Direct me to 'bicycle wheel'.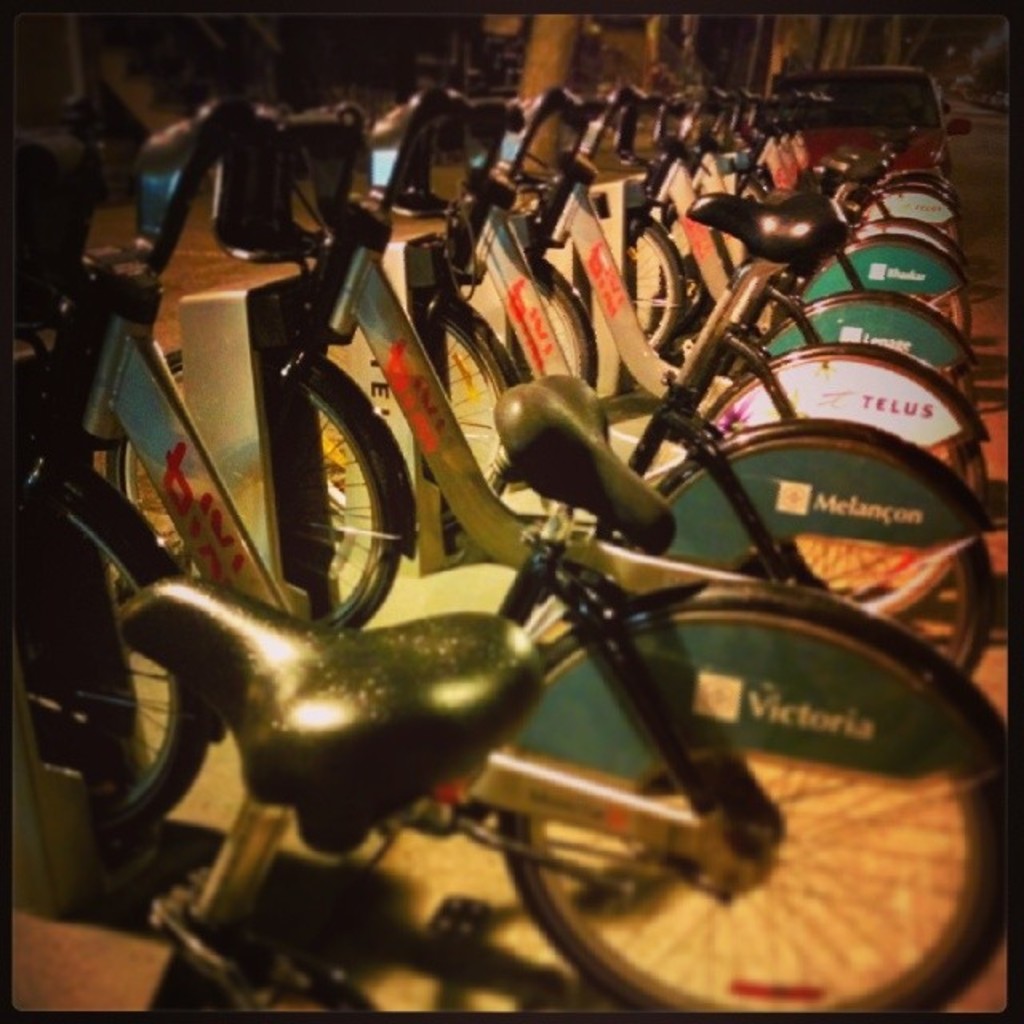
Direction: bbox(538, 262, 587, 390).
